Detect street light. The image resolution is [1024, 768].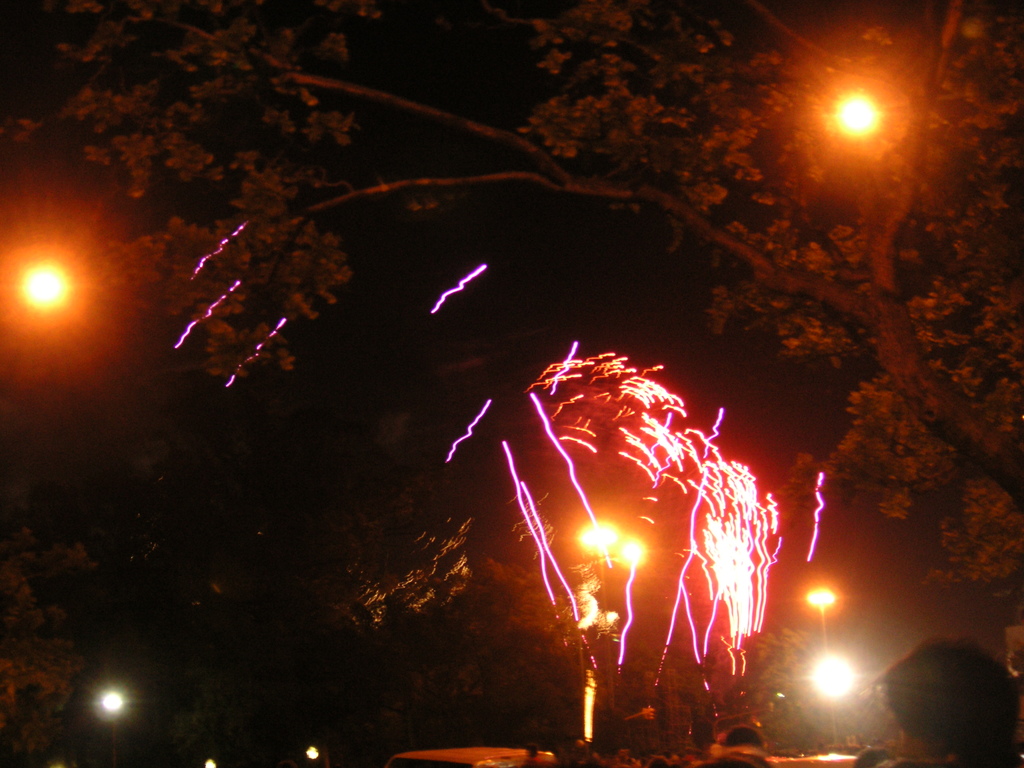
l=566, t=516, r=646, b=750.
